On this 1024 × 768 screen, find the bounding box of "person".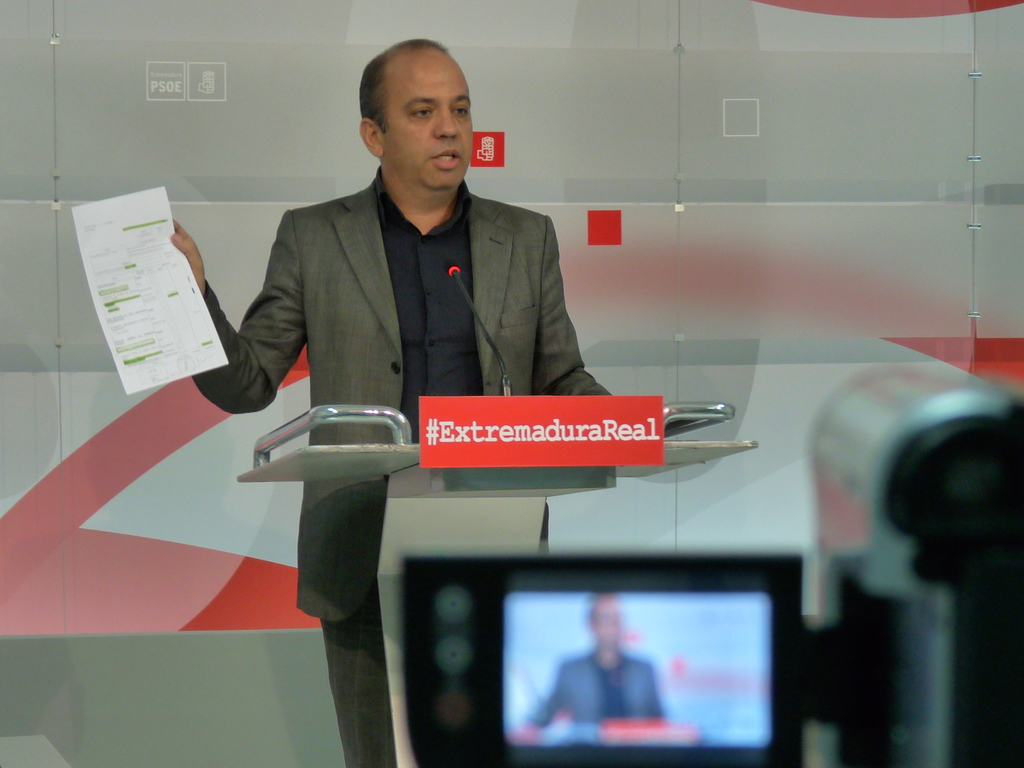
Bounding box: 170:39:622:767.
